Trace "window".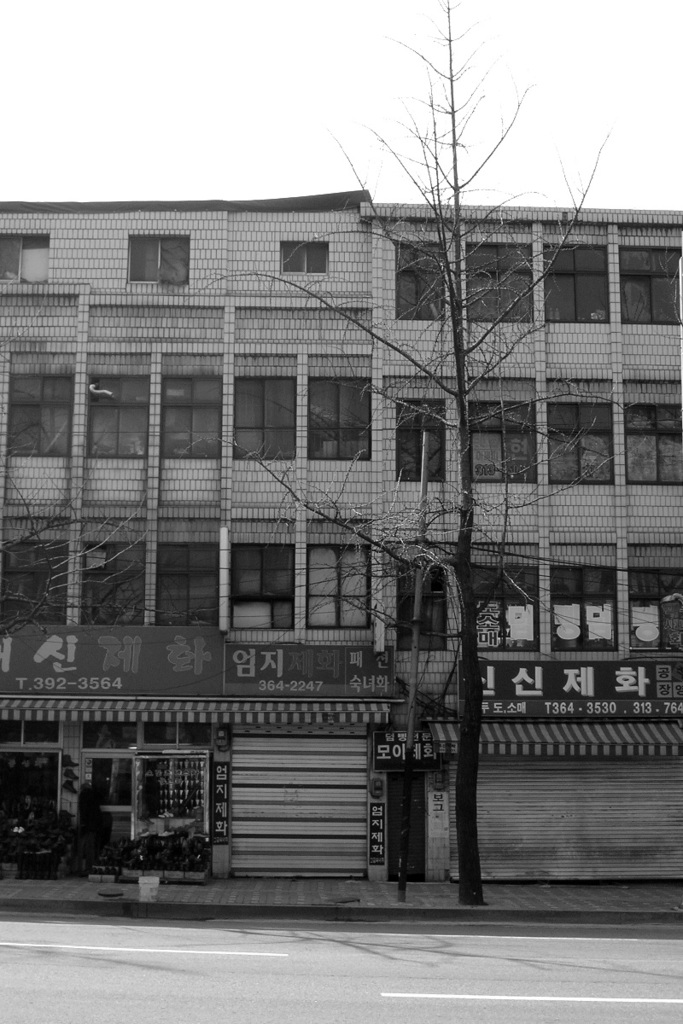
Traced to pyautogui.locateOnScreen(466, 240, 535, 335).
